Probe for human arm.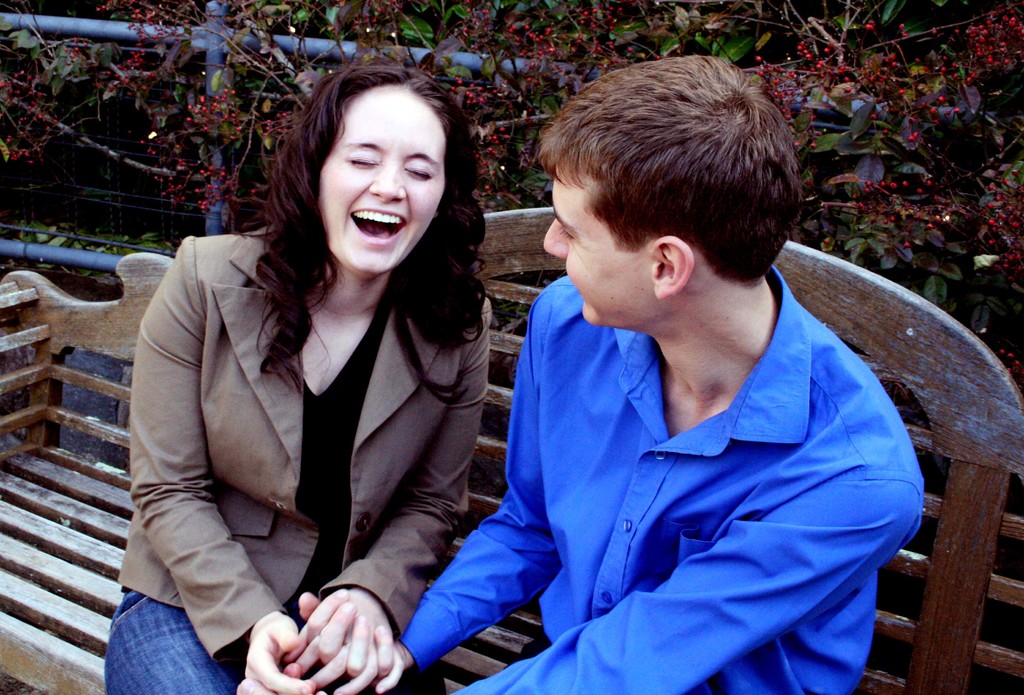
Probe result: locate(286, 280, 583, 681).
